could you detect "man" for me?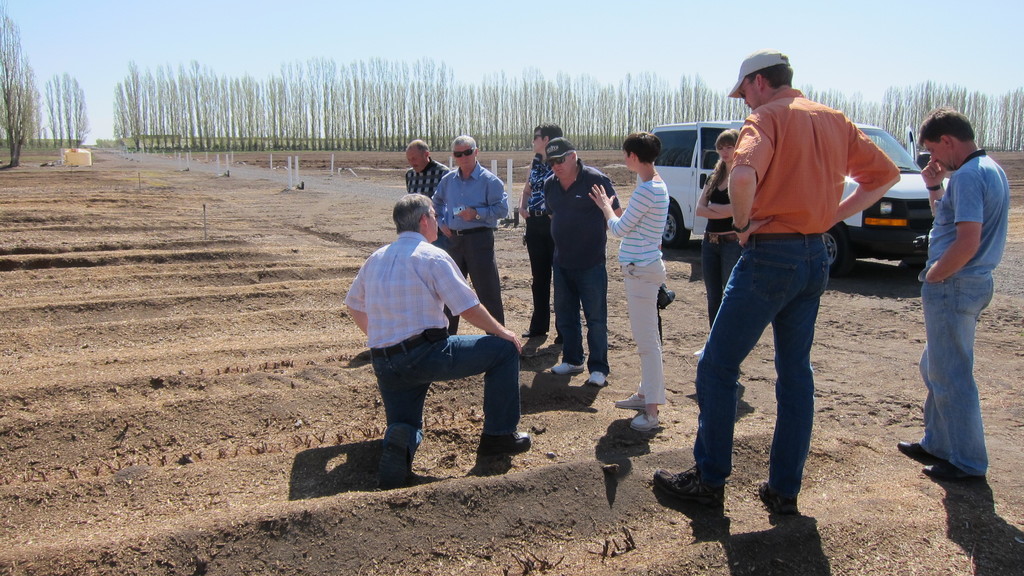
Detection result: left=897, top=103, right=1011, bottom=486.
